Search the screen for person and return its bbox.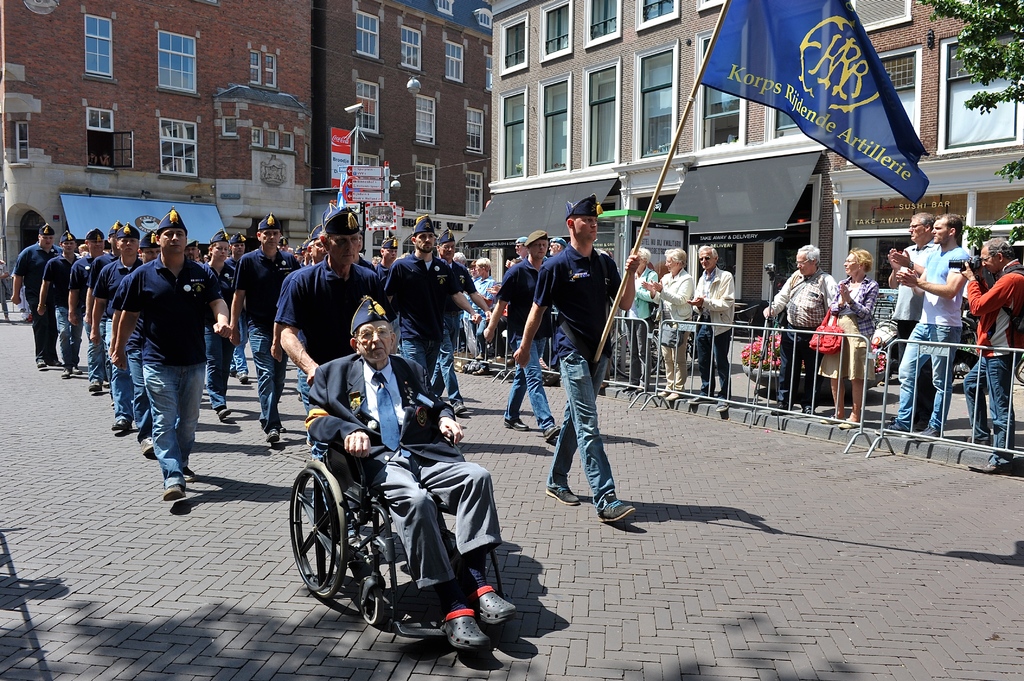
Found: x1=474 y1=250 x2=504 y2=358.
